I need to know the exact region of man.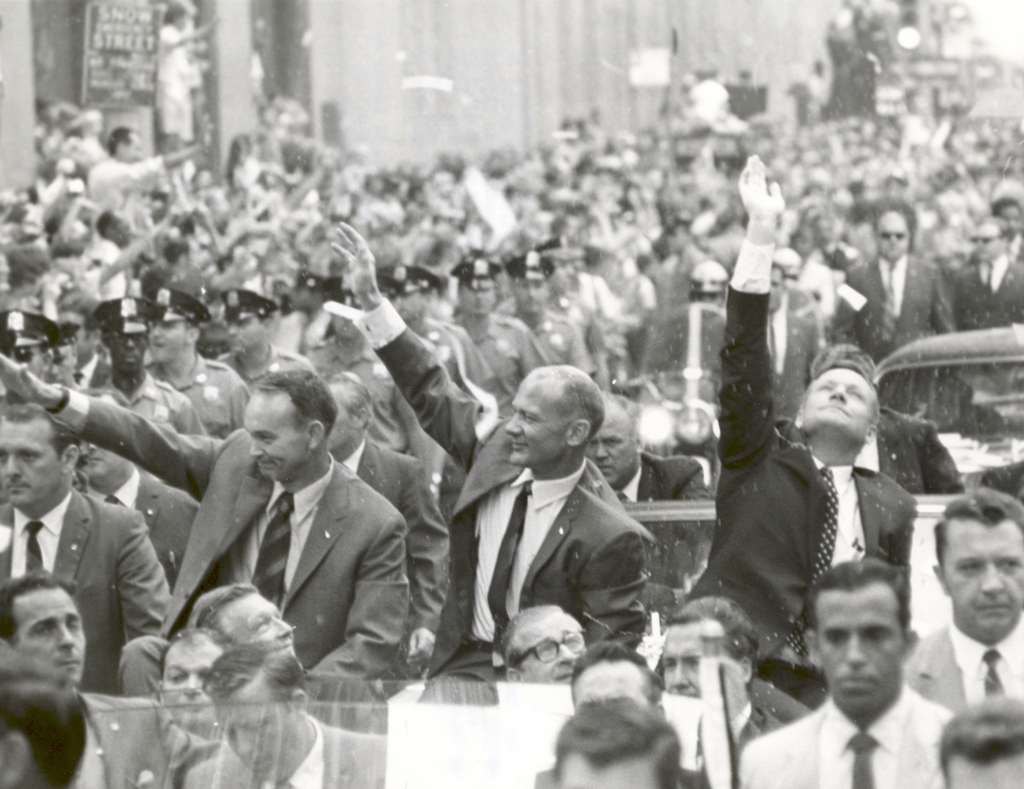
Region: region(806, 345, 966, 495).
